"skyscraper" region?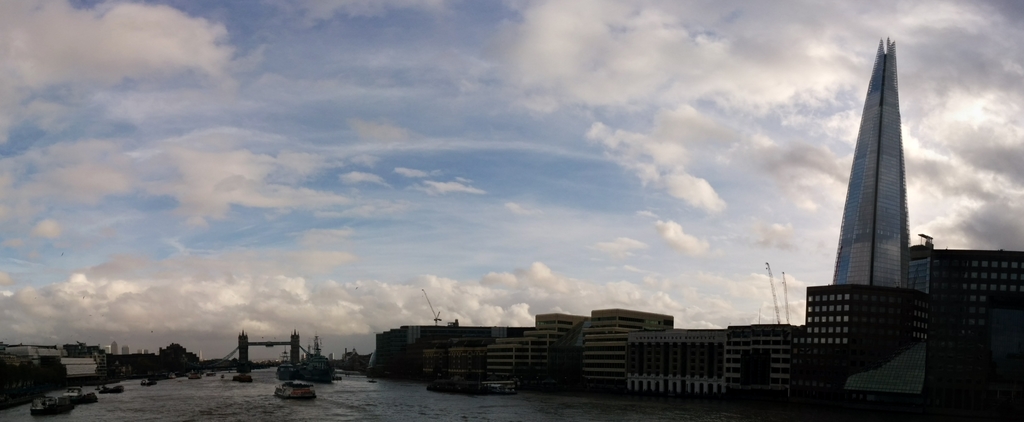
Rect(915, 240, 1023, 361)
